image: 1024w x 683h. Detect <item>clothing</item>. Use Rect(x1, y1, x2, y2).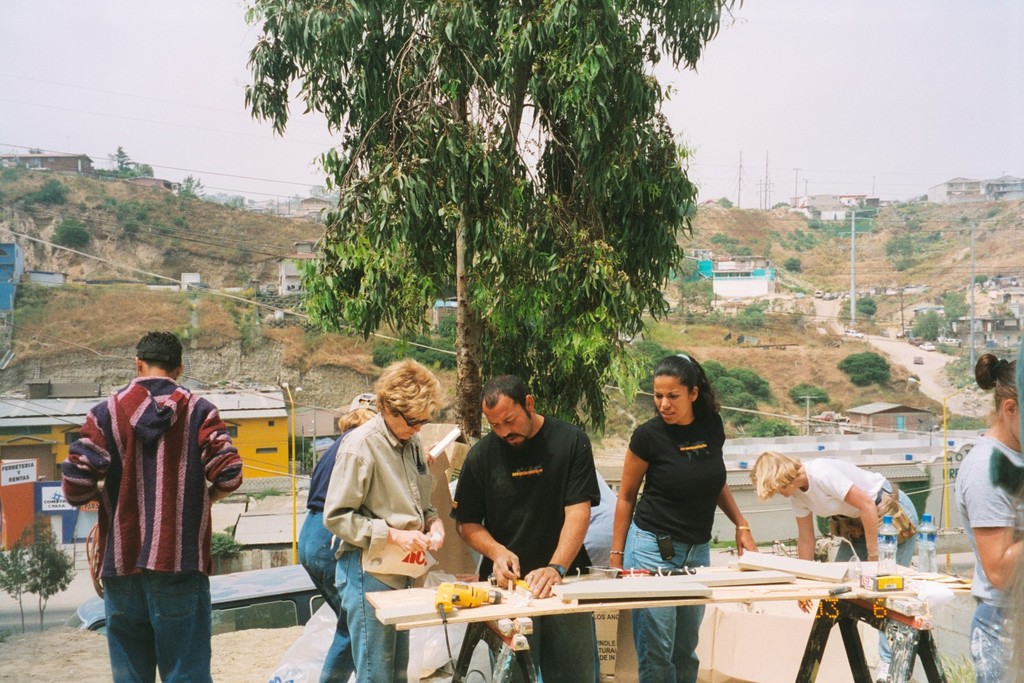
Rect(789, 451, 924, 671).
